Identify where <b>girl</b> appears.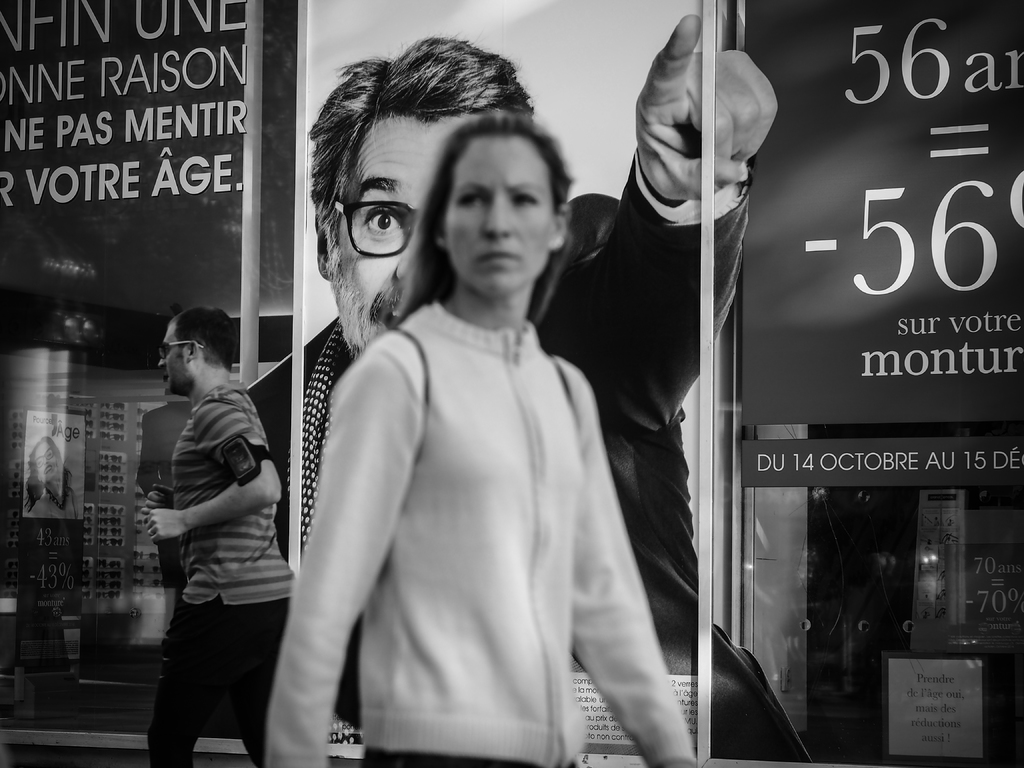
Appears at pyautogui.locateOnScreen(261, 110, 698, 767).
